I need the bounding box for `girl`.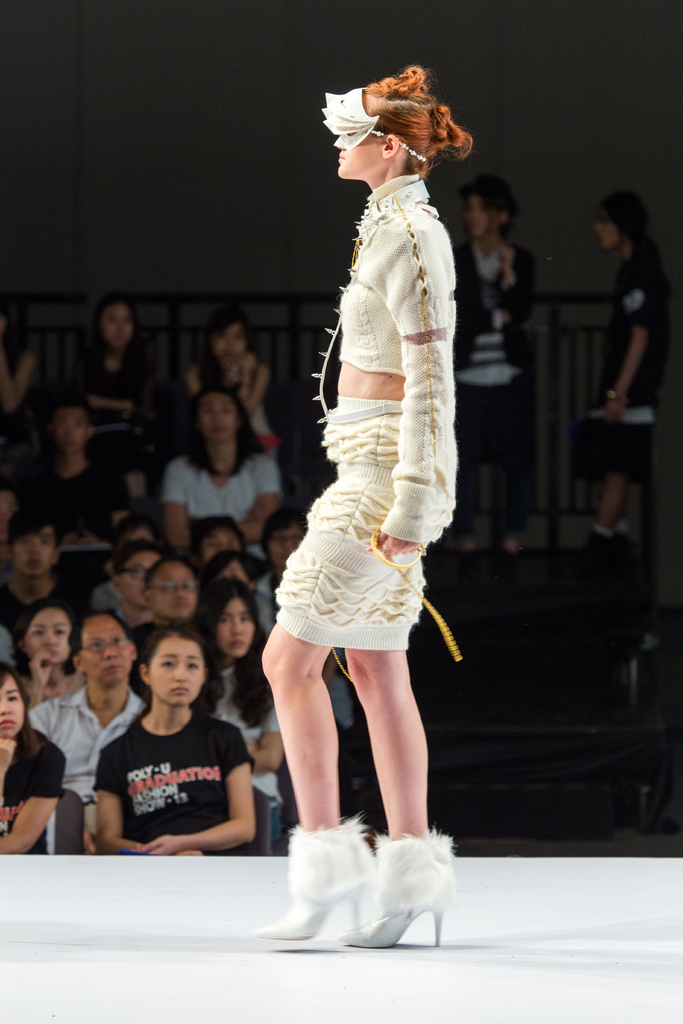
Here it is: select_region(0, 659, 71, 854).
